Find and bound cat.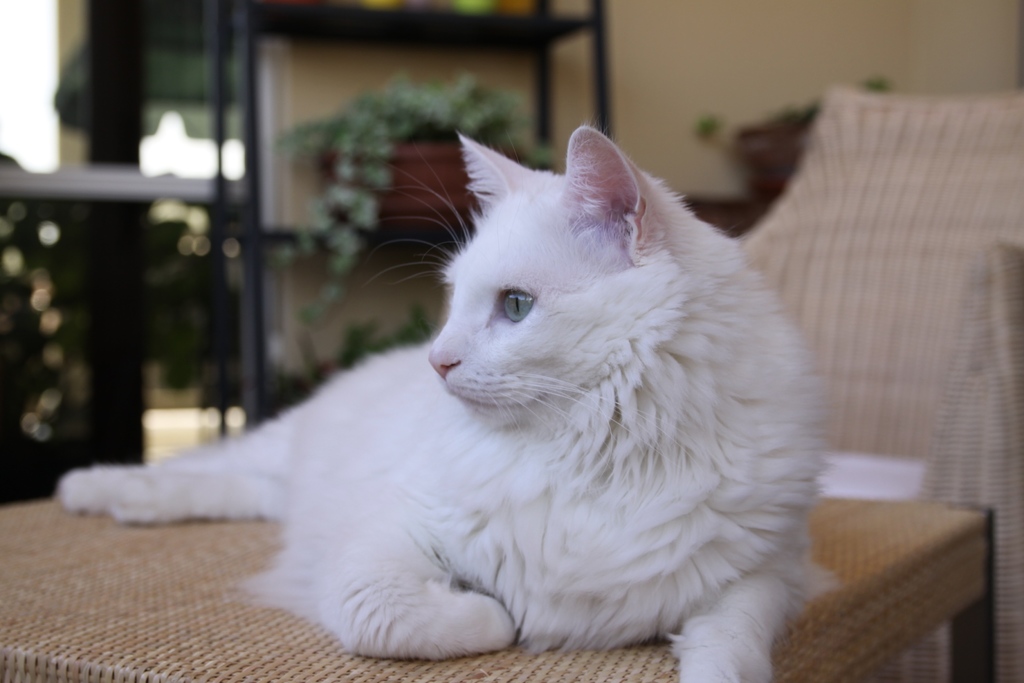
Bound: (56,122,828,682).
